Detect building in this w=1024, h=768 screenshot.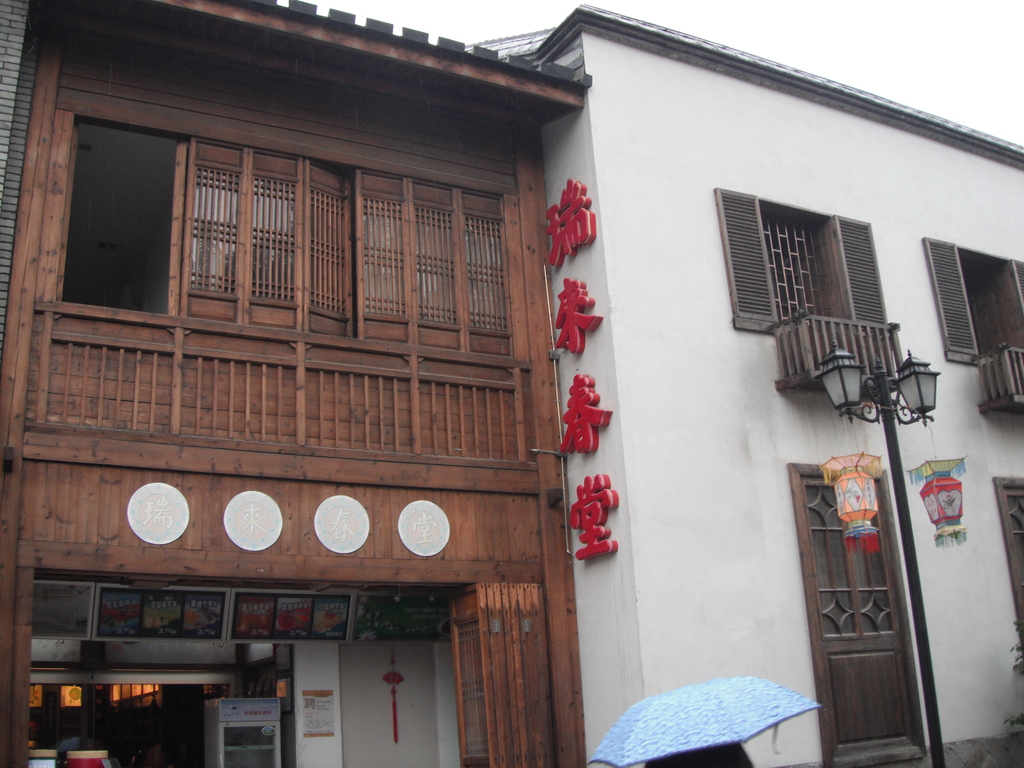
Detection: select_region(0, 0, 593, 766).
